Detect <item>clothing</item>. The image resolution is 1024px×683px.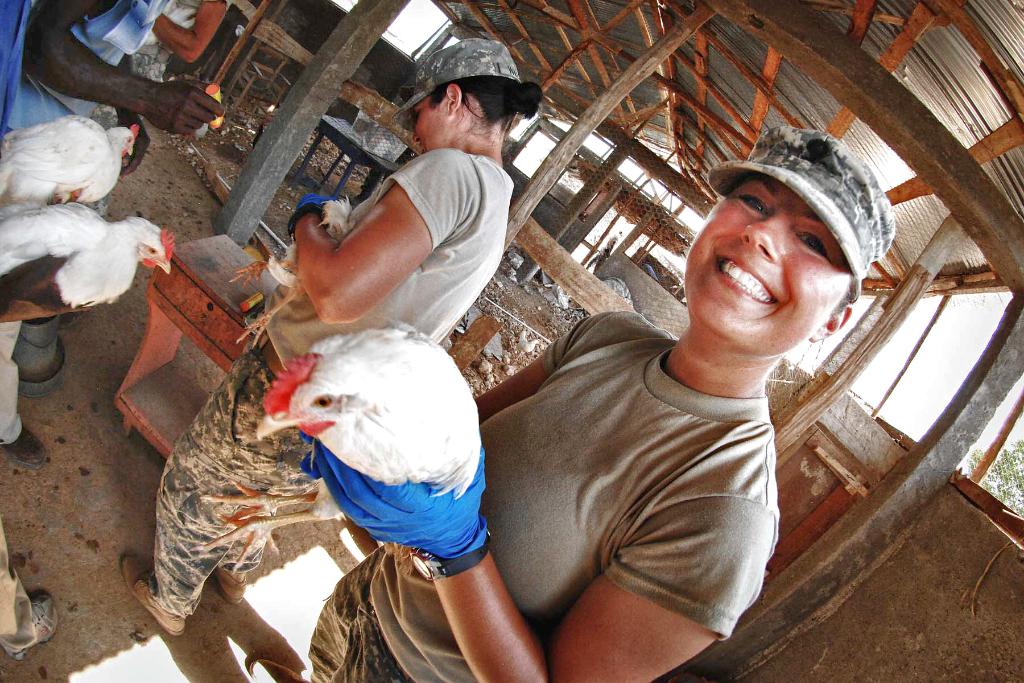
pyautogui.locateOnScreen(124, 0, 240, 109).
